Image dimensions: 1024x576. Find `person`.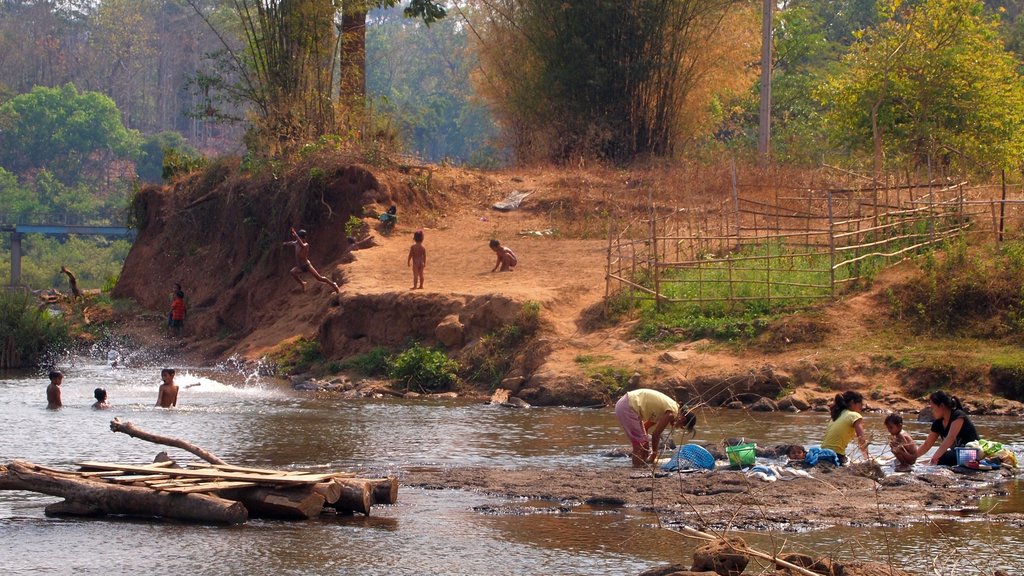
<bbox>913, 398, 993, 481</bbox>.
